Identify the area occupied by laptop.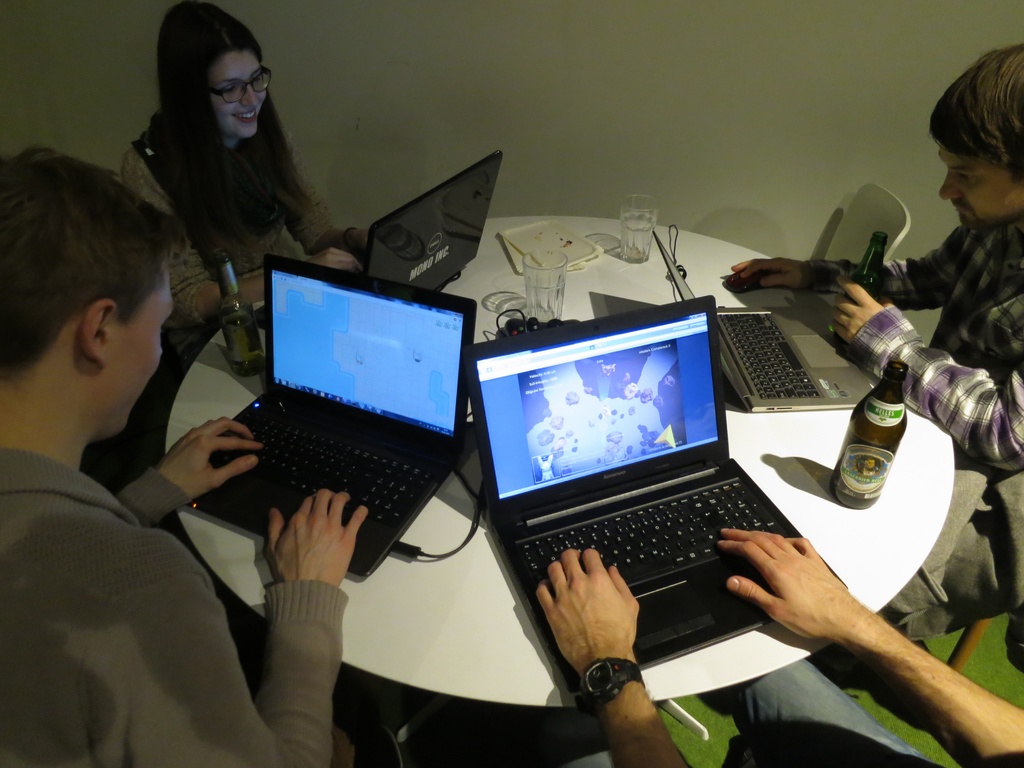
Area: rect(653, 232, 872, 415).
